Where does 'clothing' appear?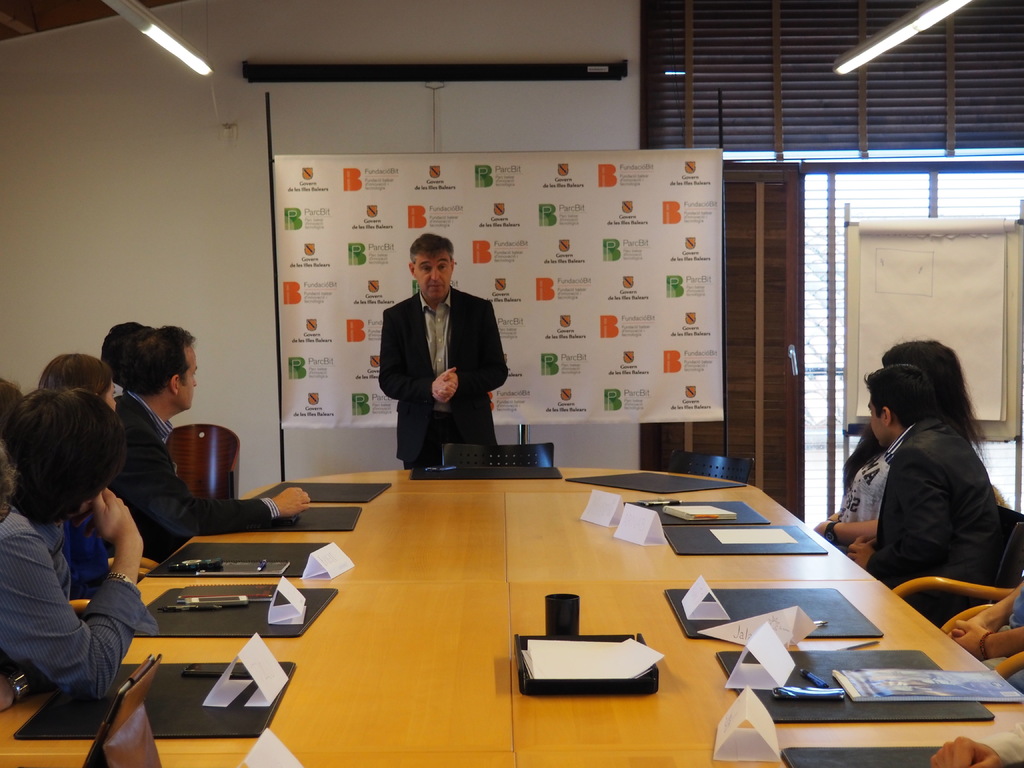
Appears at bbox=[378, 289, 511, 462].
